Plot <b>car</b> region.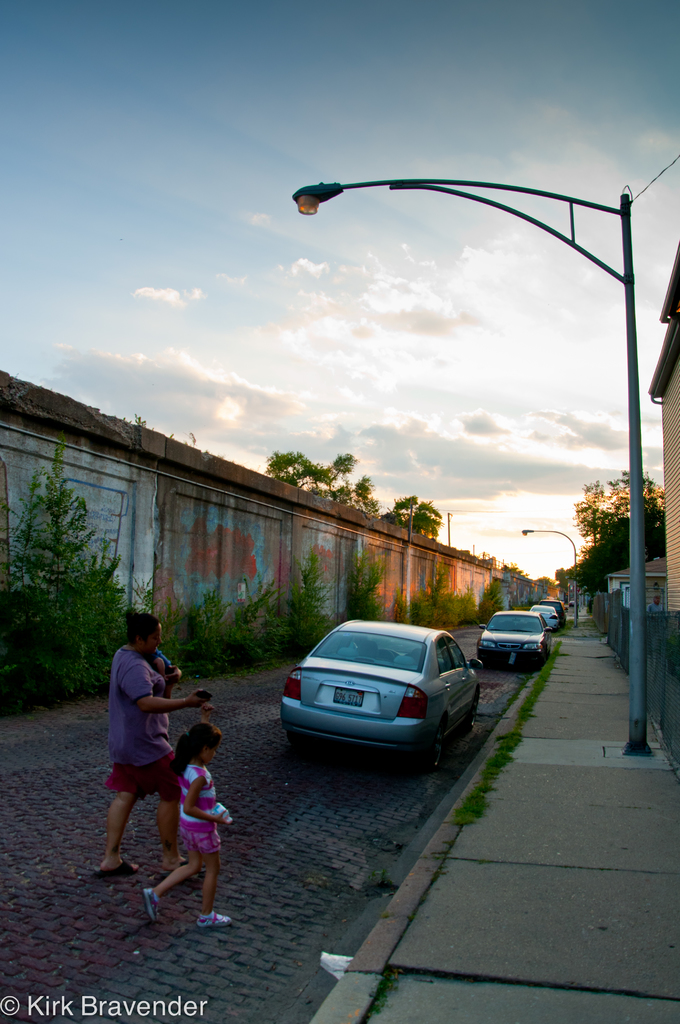
Plotted at BBox(278, 617, 488, 769).
